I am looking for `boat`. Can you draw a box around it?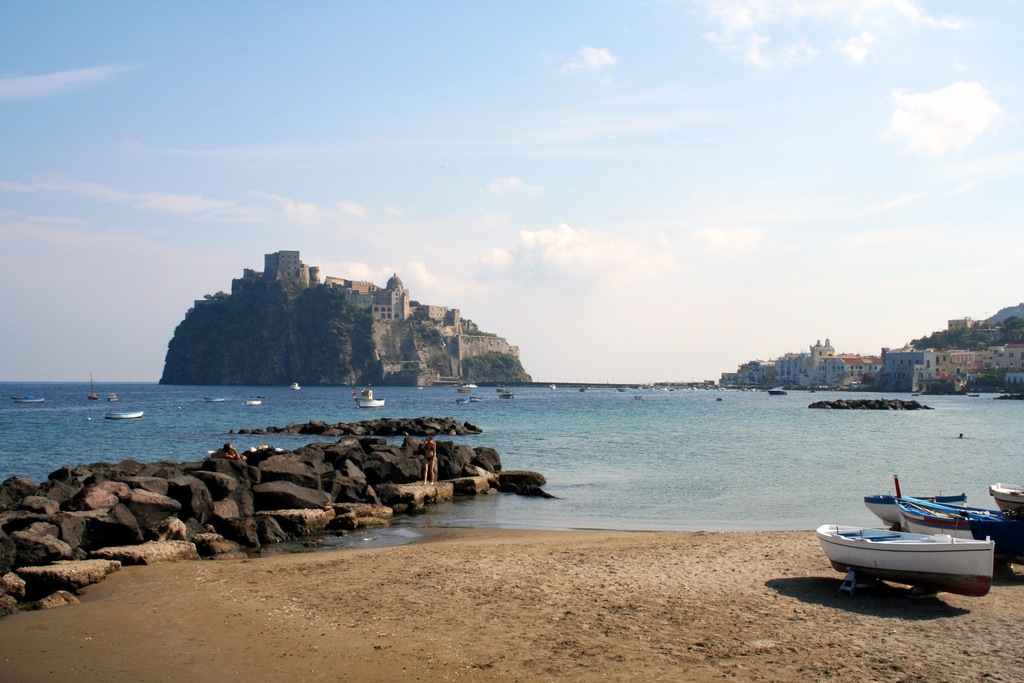
Sure, the bounding box is box=[14, 397, 43, 403].
